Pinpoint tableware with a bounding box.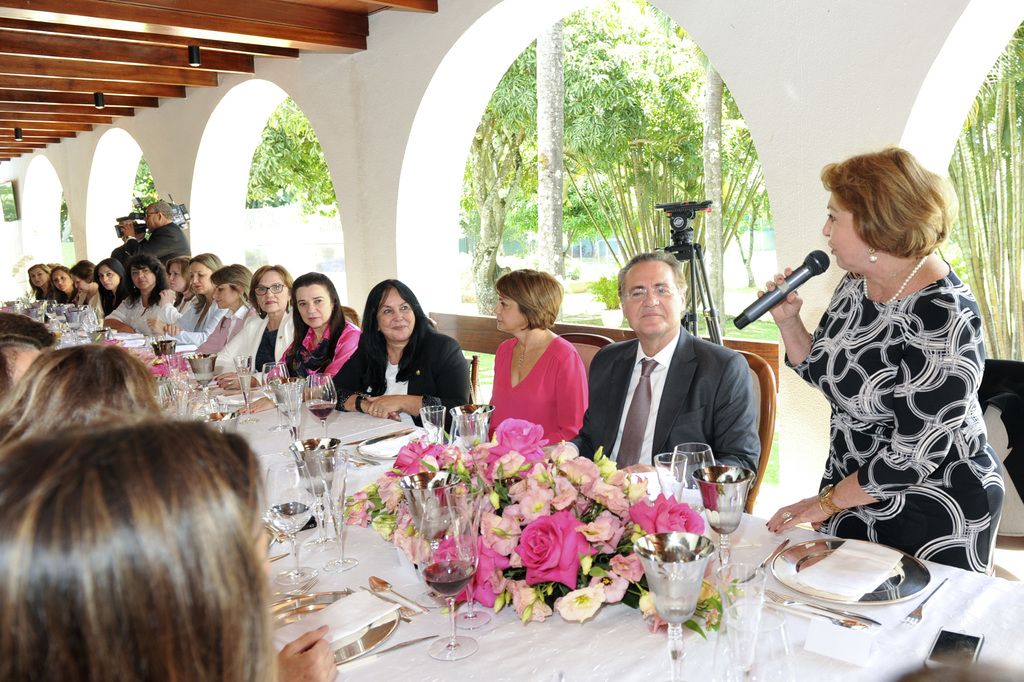
bbox=[771, 535, 931, 604].
